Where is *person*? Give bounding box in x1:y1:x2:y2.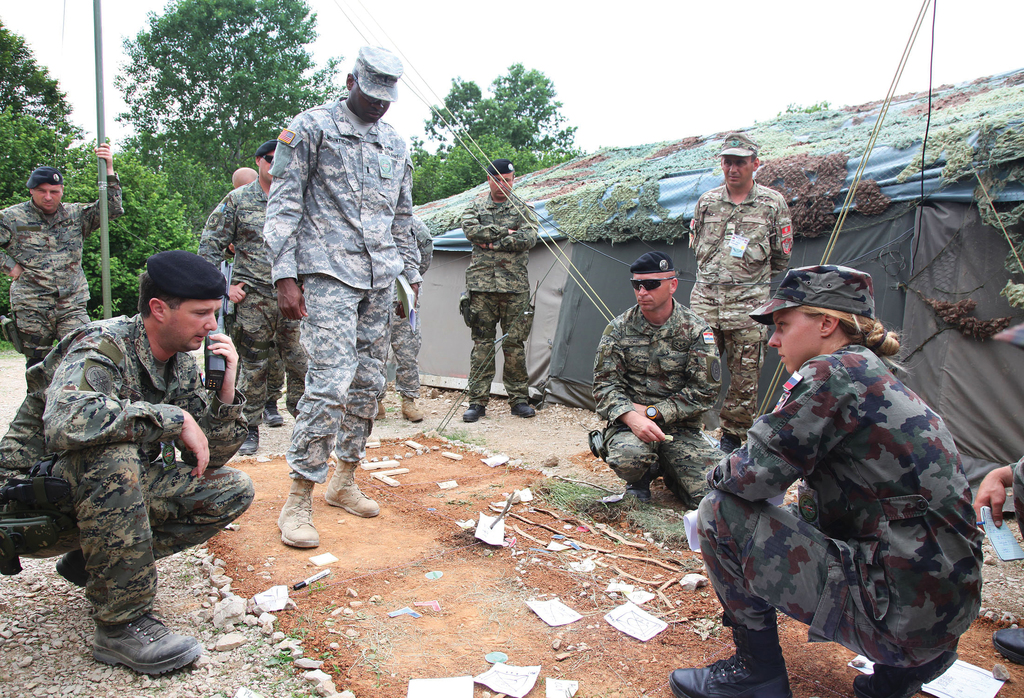
663:261:987:697.
